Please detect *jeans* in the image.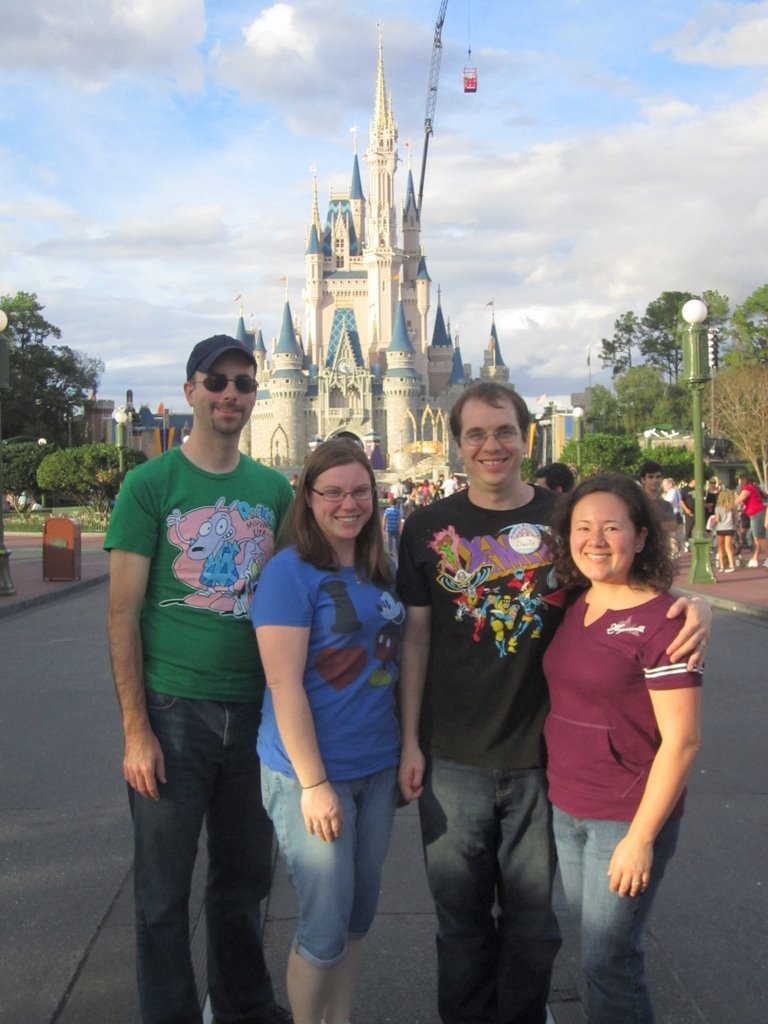
546,795,693,1023.
